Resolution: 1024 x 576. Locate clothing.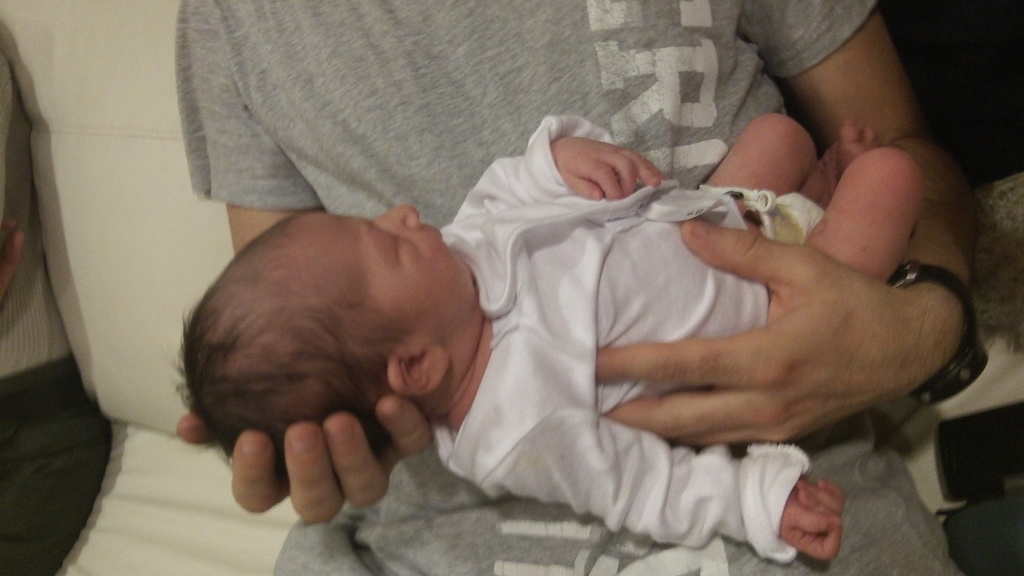
(left=185, top=0, right=976, bottom=575).
